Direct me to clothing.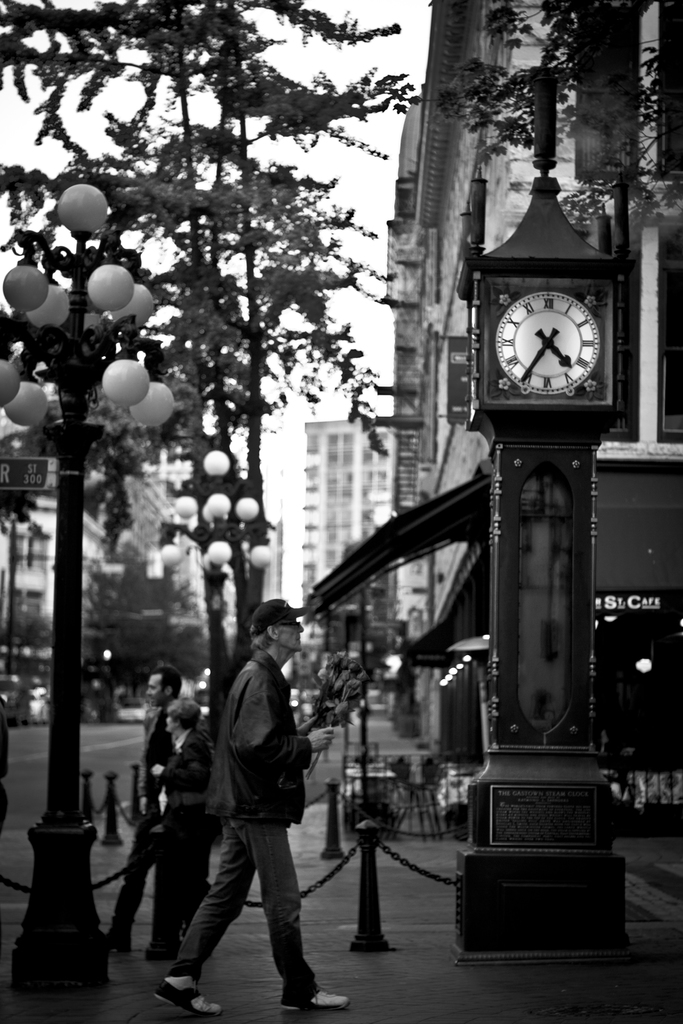
Direction: locate(110, 706, 175, 937).
